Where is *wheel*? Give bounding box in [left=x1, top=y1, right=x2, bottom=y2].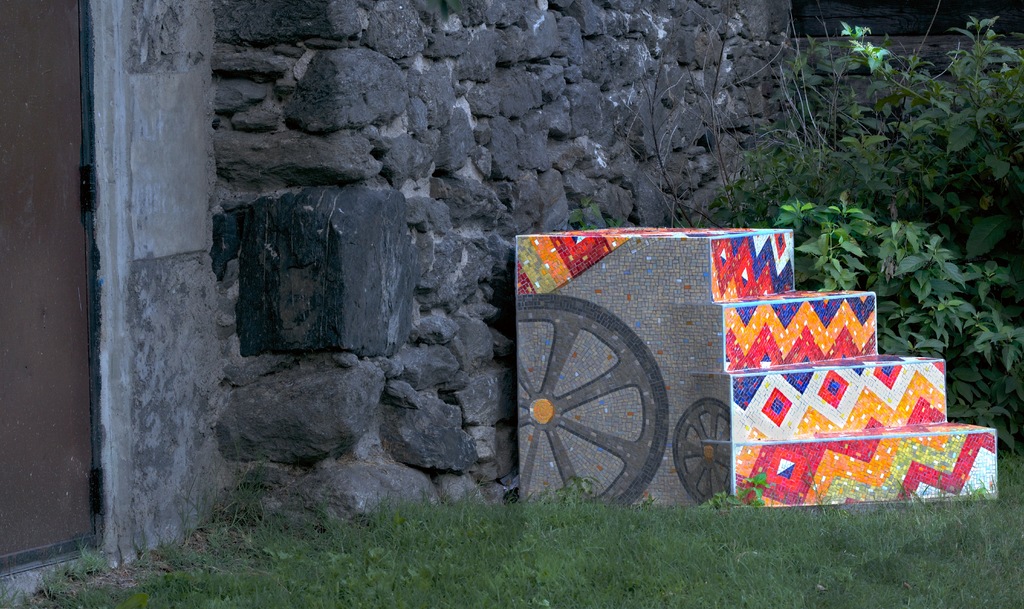
[left=675, top=399, right=732, bottom=510].
